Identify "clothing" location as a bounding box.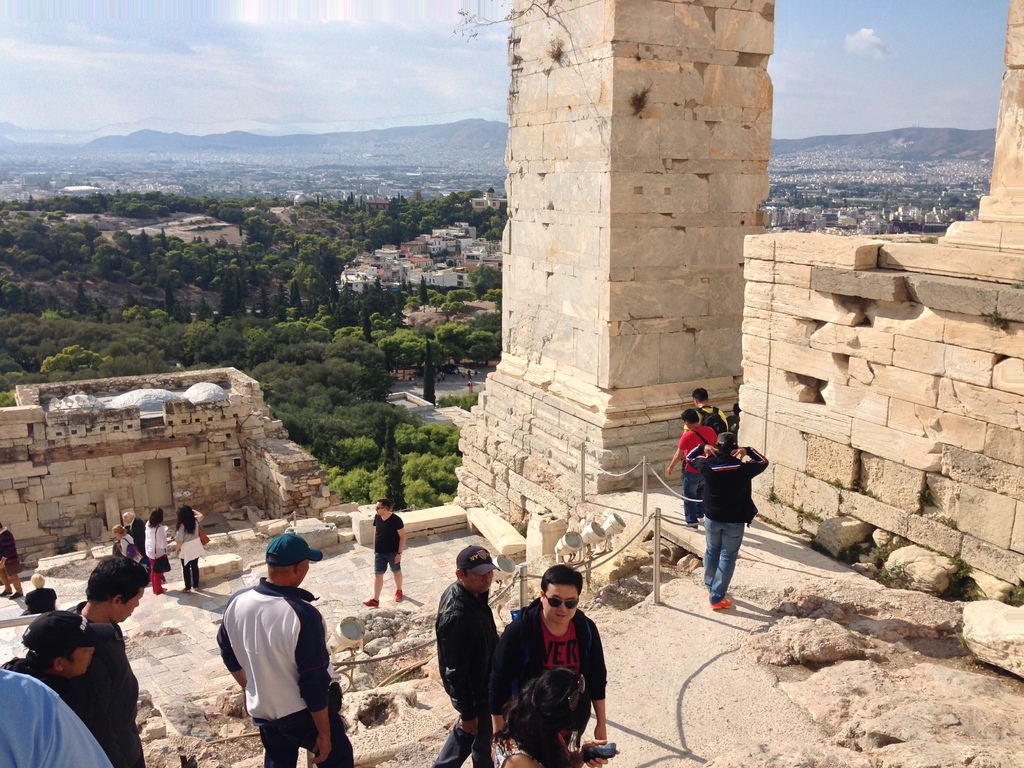
region(119, 533, 145, 578).
